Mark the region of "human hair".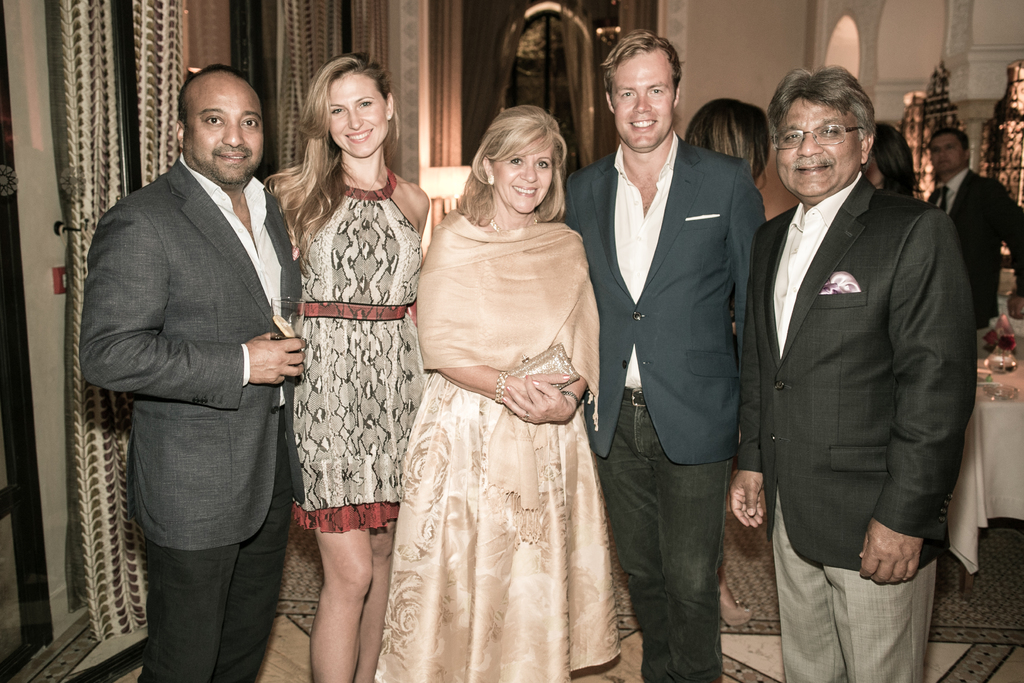
Region: {"x1": 463, "y1": 98, "x2": 579, "y2": 227}.
